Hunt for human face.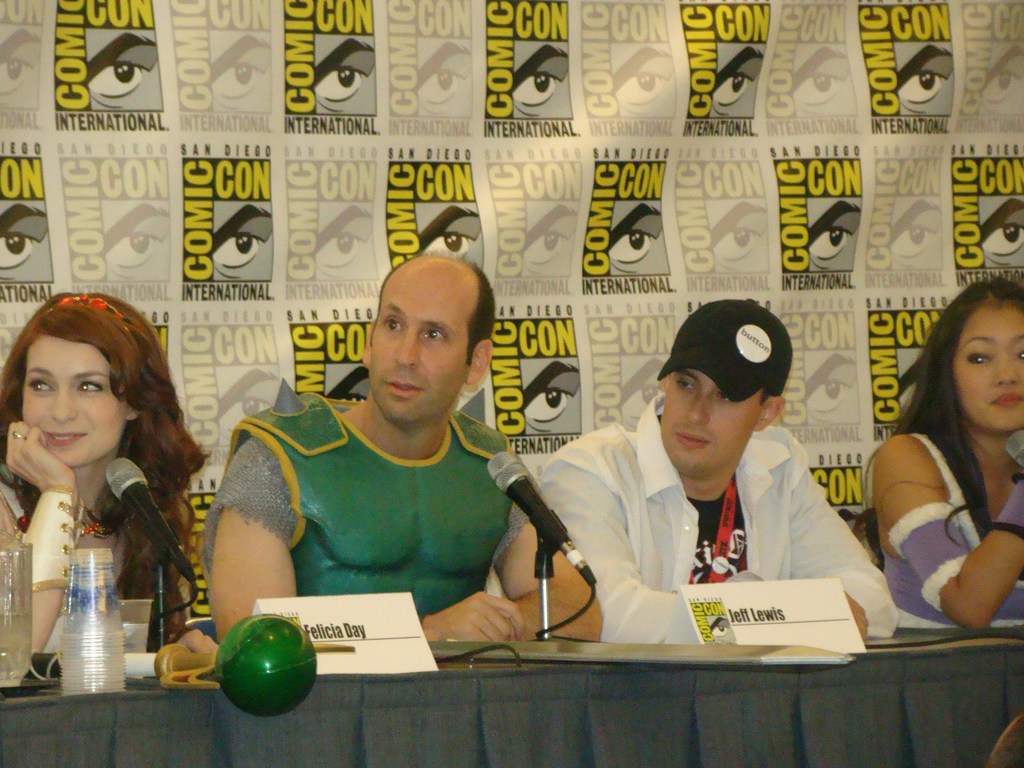
Hunted down at (807,197,865,269).
